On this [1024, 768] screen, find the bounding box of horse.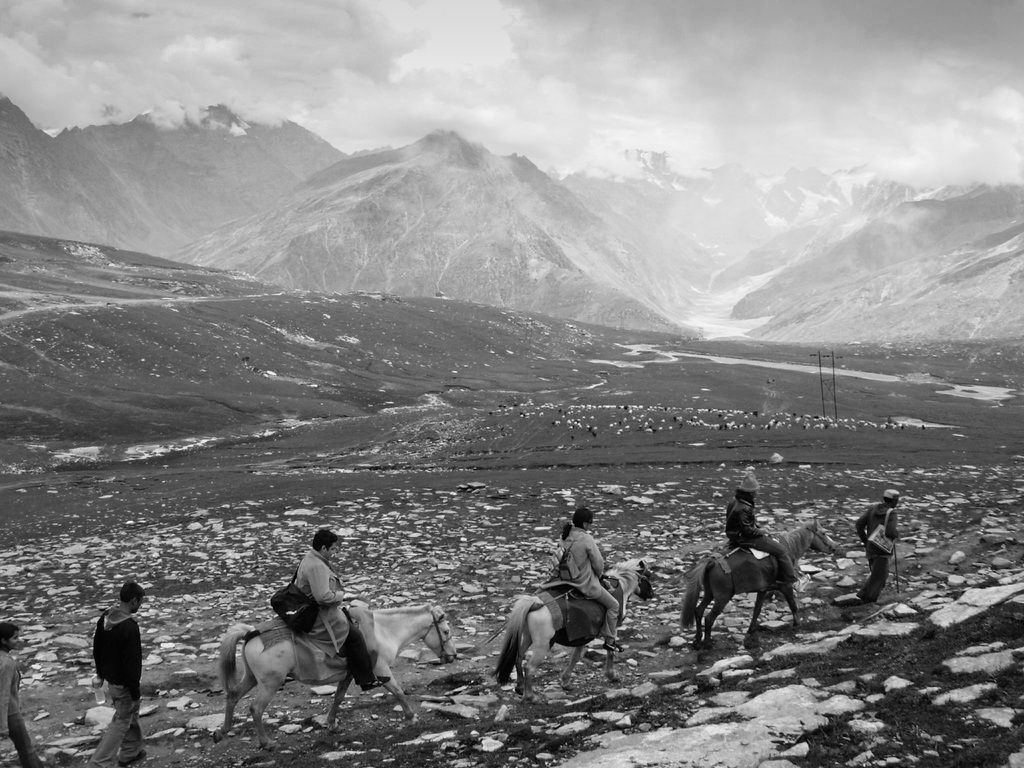
Bounding box: pyautogui.locateOnScreen(216, 602, 457, 754).
